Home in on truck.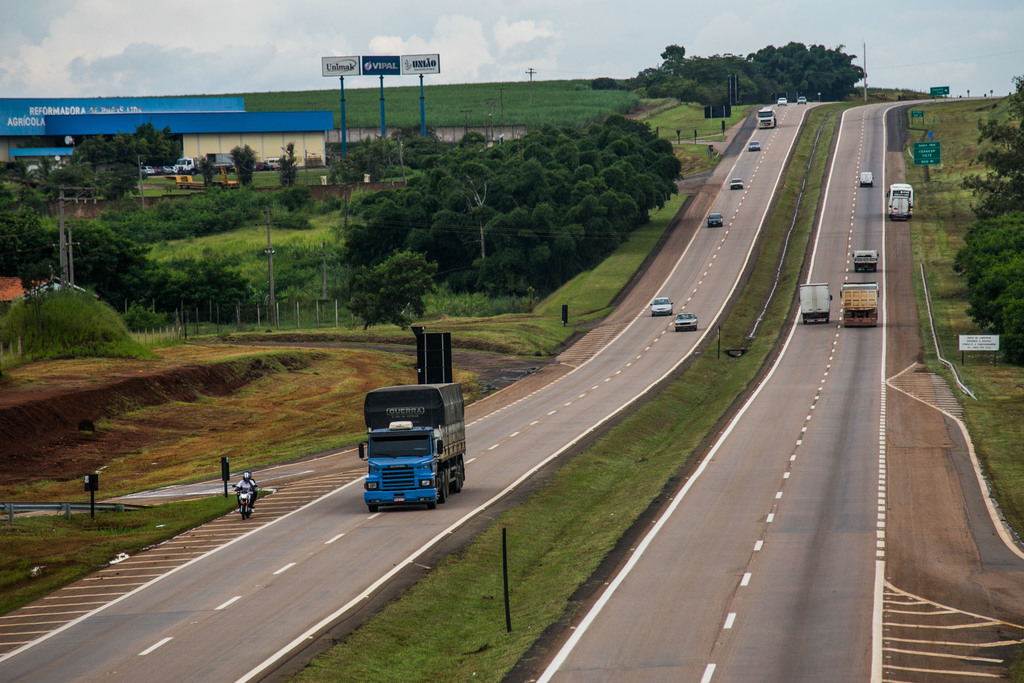
Homed in at {"left": 349, "top": 373, "right": 454, "bottom": 522}.
